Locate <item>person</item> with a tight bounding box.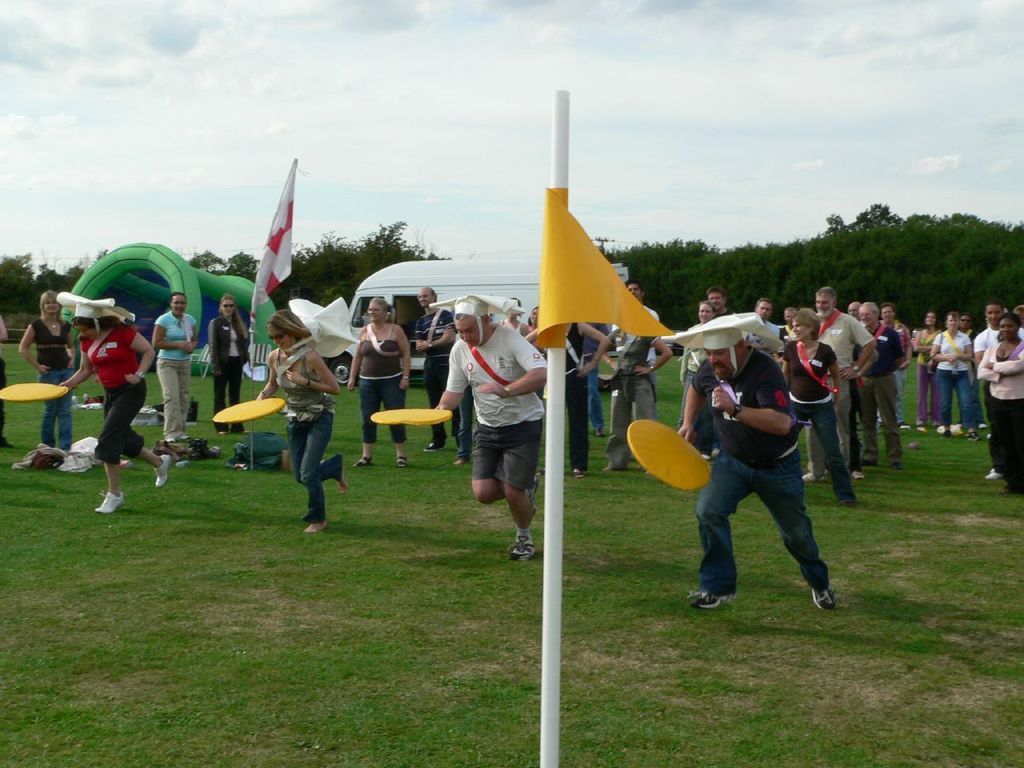
pyautogui.locateOnScreen(260, 305, 338, 538).
